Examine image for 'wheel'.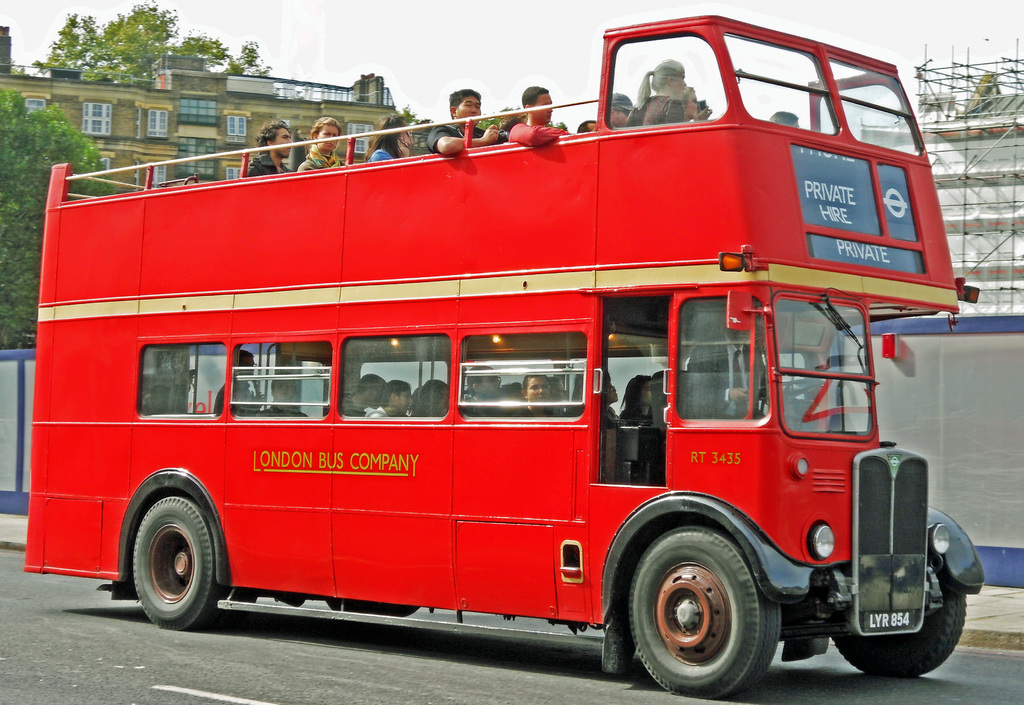
Examination result: bbox(339, 601, 420, 620).
